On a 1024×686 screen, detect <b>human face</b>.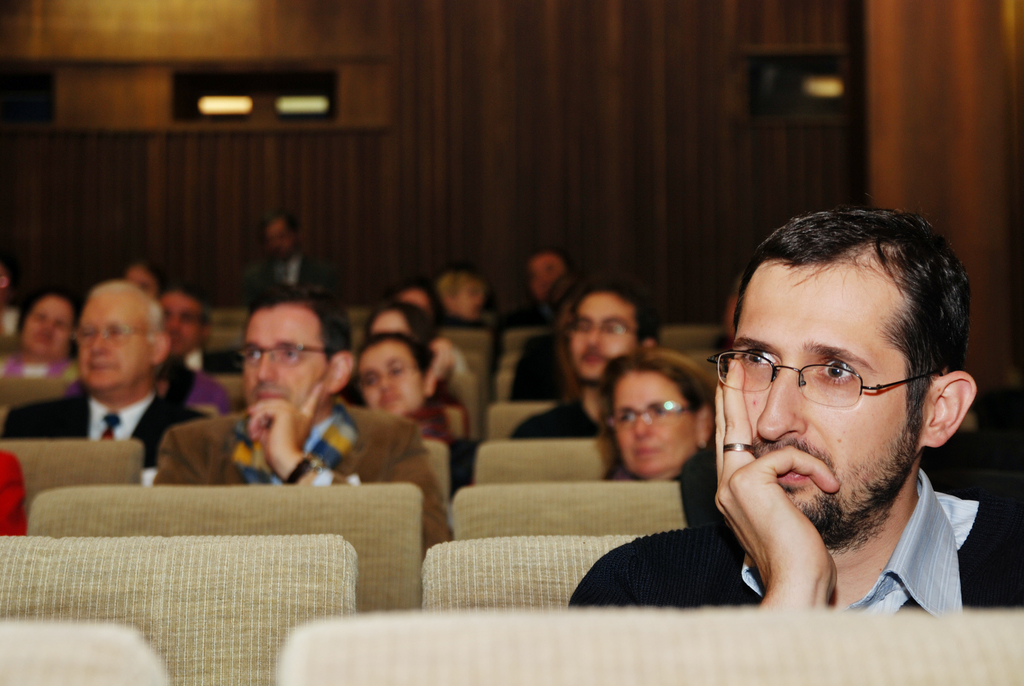
bbox(241, 302, 323, 415).
